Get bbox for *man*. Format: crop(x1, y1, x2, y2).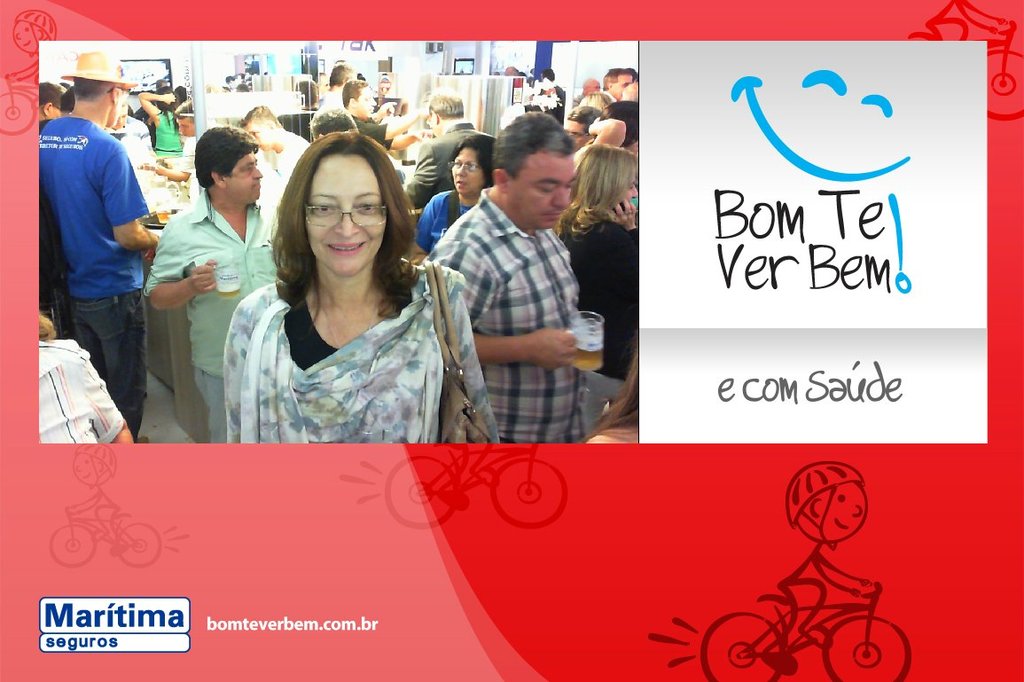
crop(425, 114, 599, 443).
